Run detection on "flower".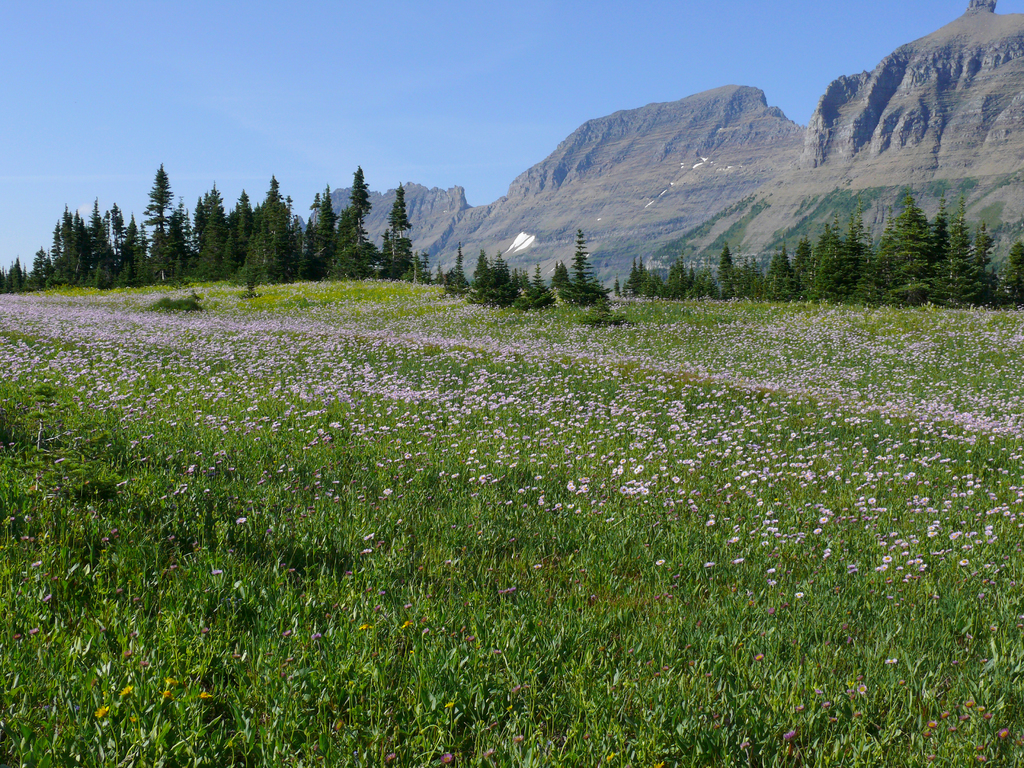
Result: BBox(815, 685, 826, 696).
